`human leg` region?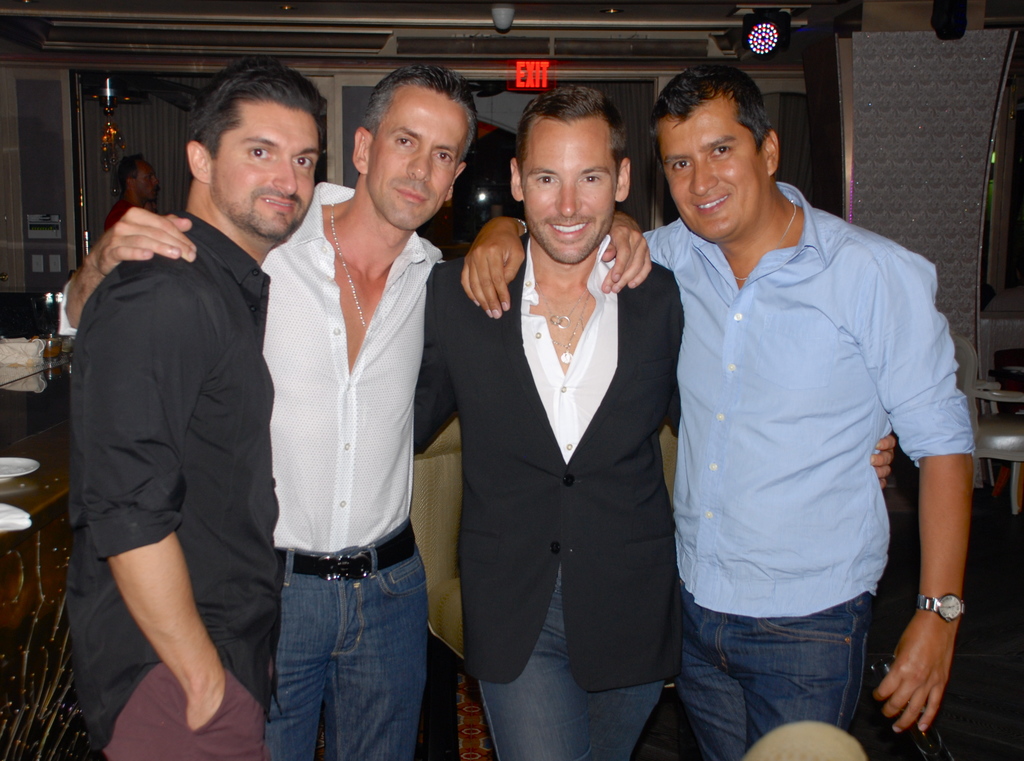
485:586:661:758
